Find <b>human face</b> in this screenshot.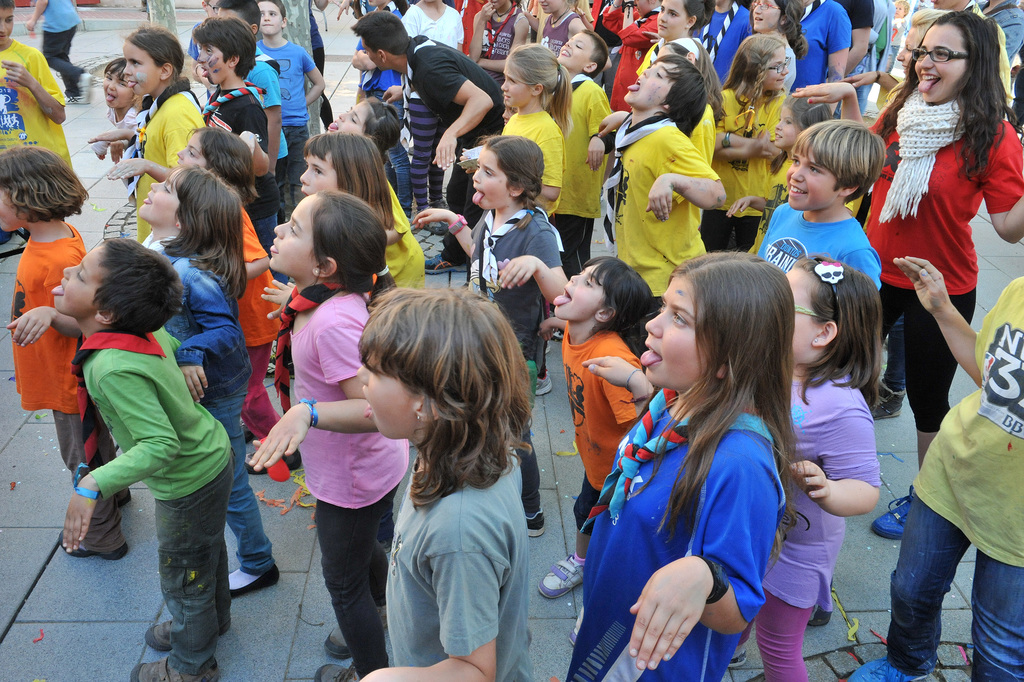
The bounding box for <b>human face</b> is box(500, 62, 534, 104).
